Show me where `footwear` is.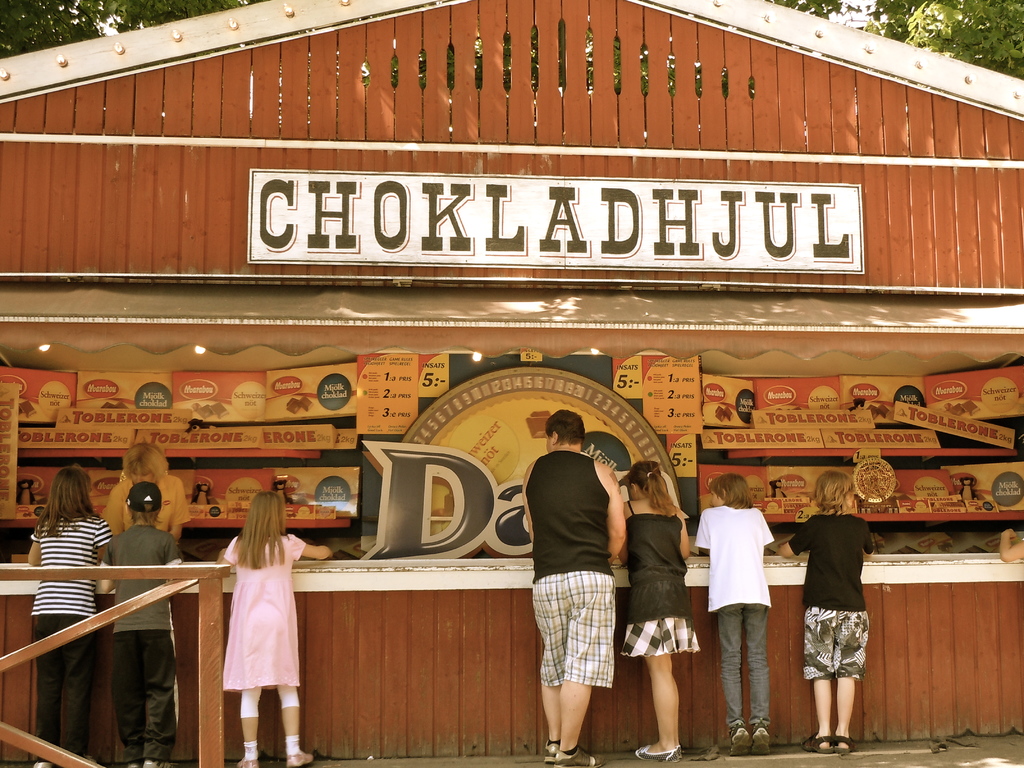
`footwear` is at (634, 737, 678, 756).
